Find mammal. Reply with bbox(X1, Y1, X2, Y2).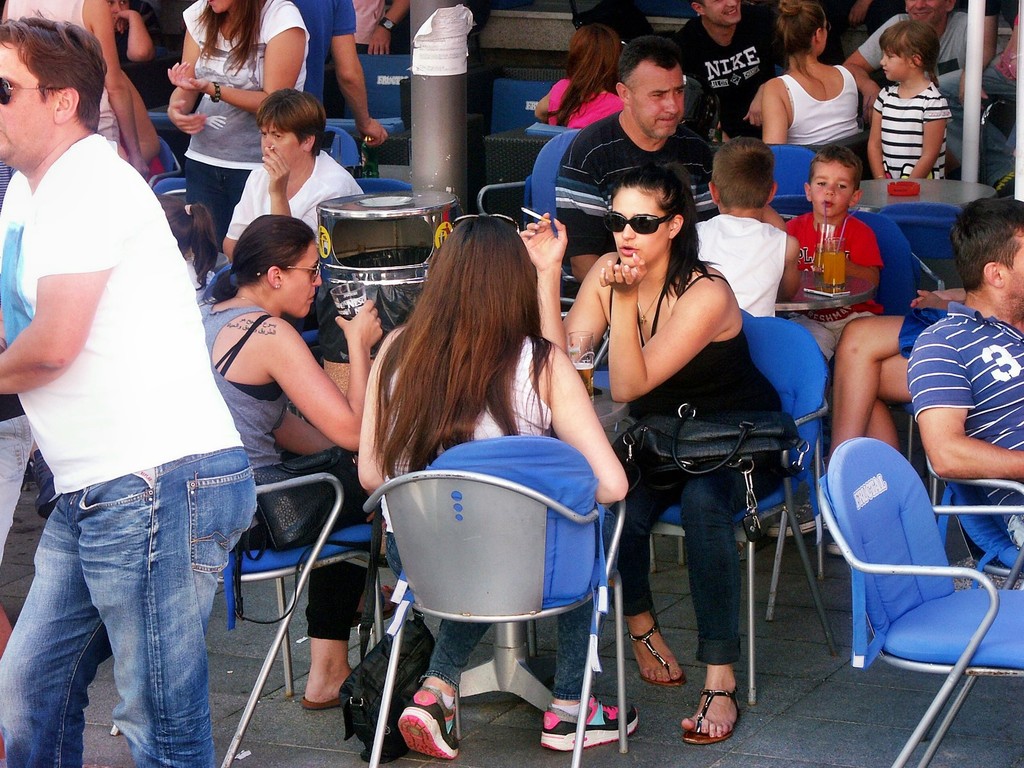
bbox(348, 0, 412, 53).
